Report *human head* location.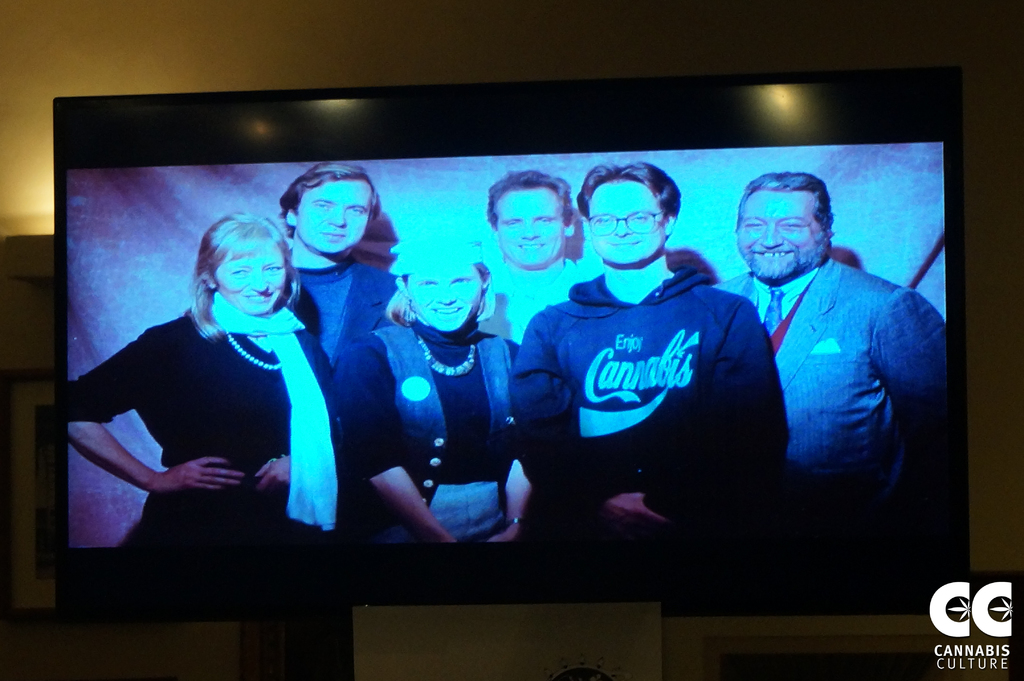
Report: {"x1": 191, "y1": 210, "x2": 300, "y2": 340}.
